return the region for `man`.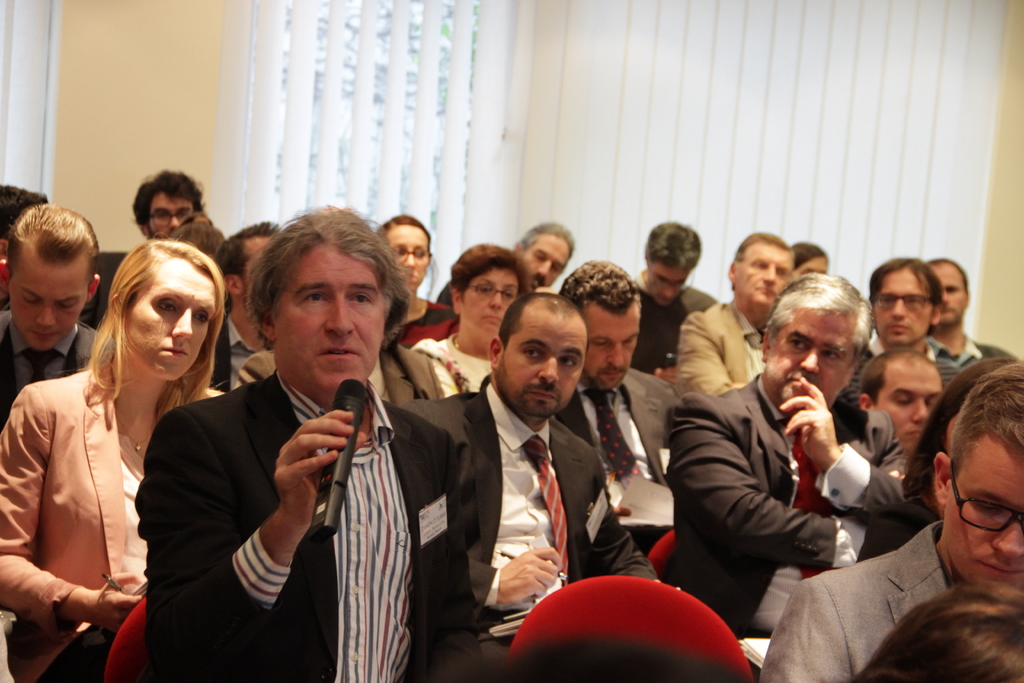
[x1=0, y1=199, x2=99, y2=425].
